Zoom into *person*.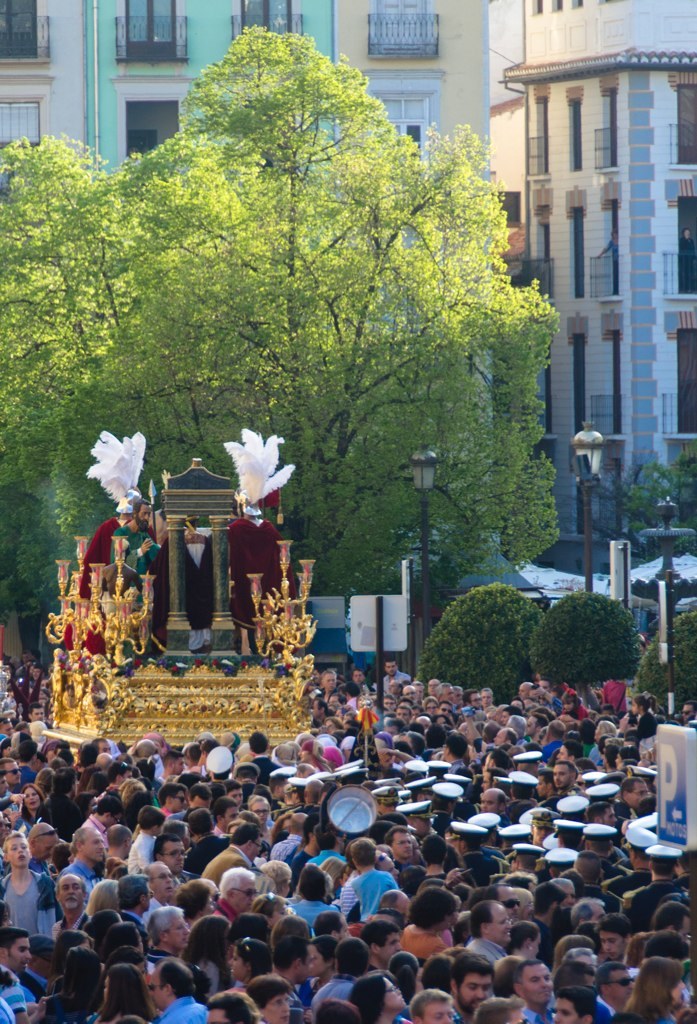
Zoom target: bbox=[447, 955, 491, 1016].
